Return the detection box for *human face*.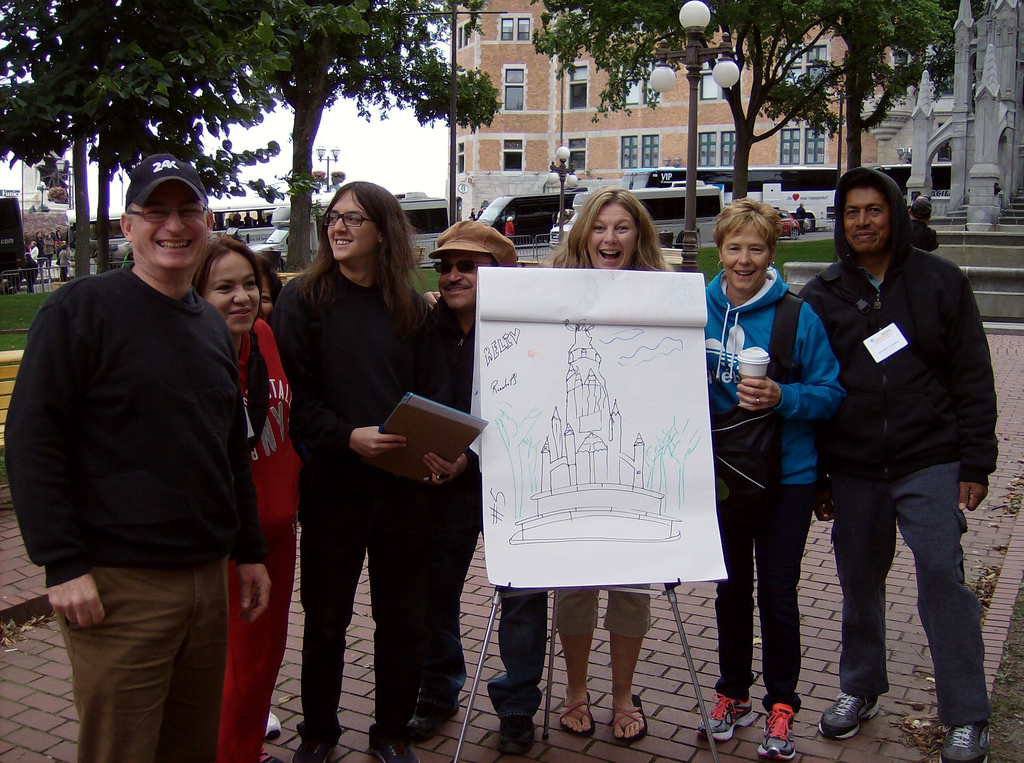
[321,189,373,259].
